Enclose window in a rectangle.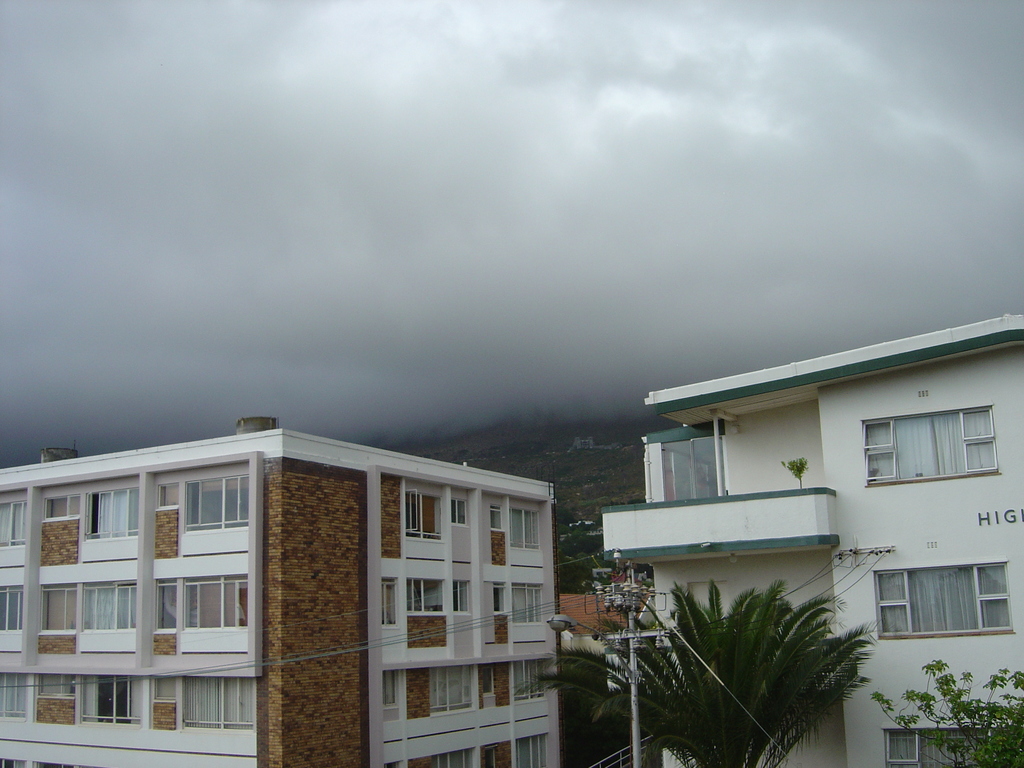
[864, 404, 995, 488].
